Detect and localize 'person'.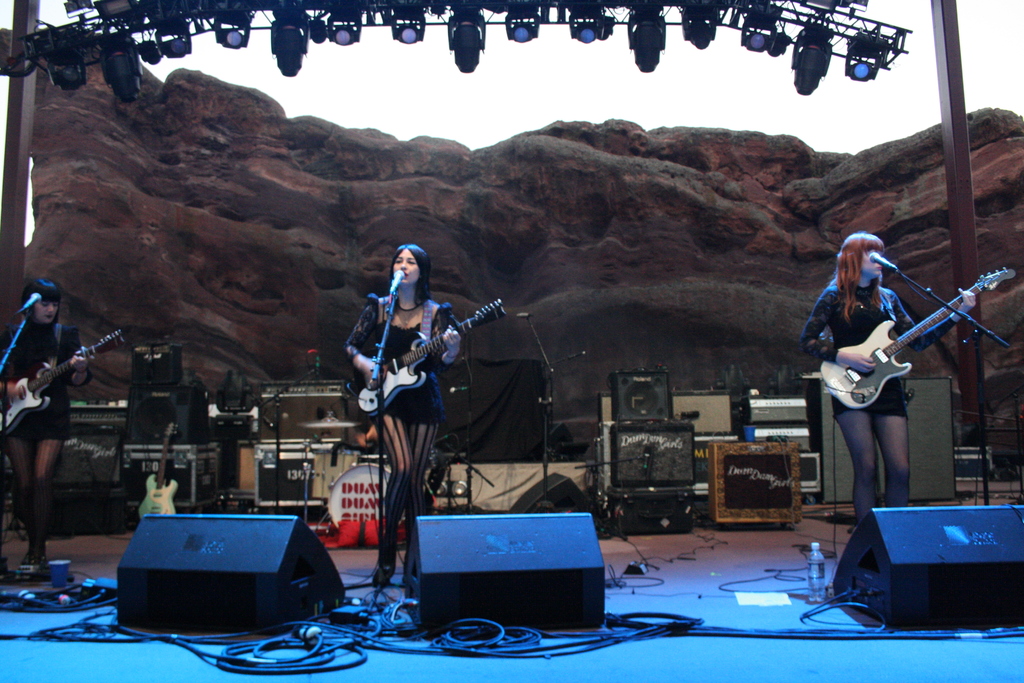
Localized at (344,242,466,597).
